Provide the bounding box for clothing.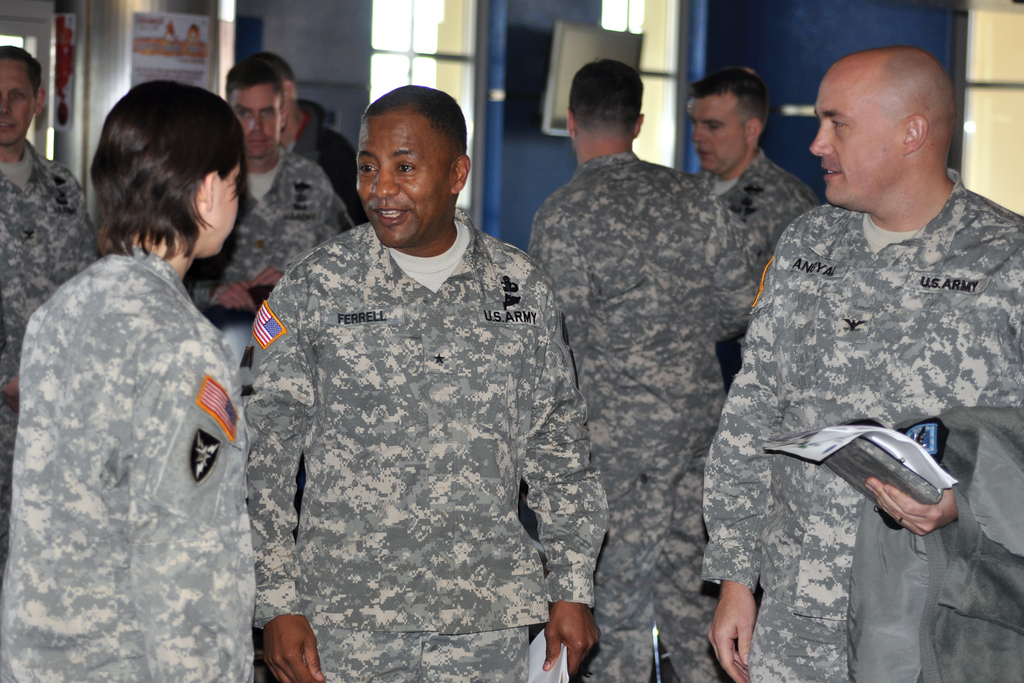
(1,135,95,575).
